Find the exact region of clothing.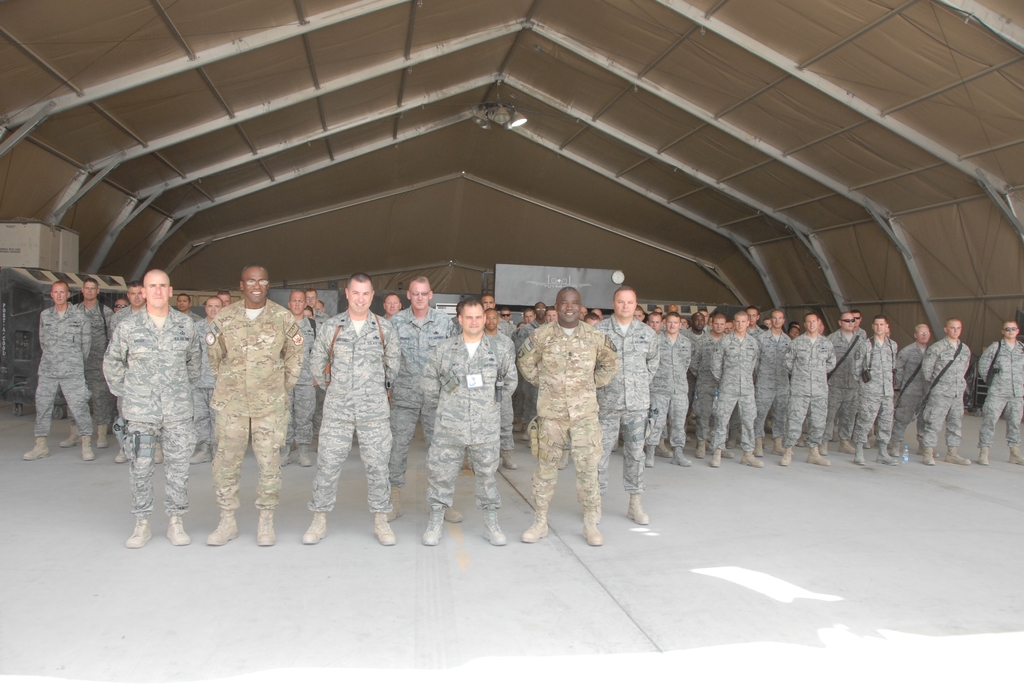
Exact region: (left=593, top=320, right=657, bottom=491).
